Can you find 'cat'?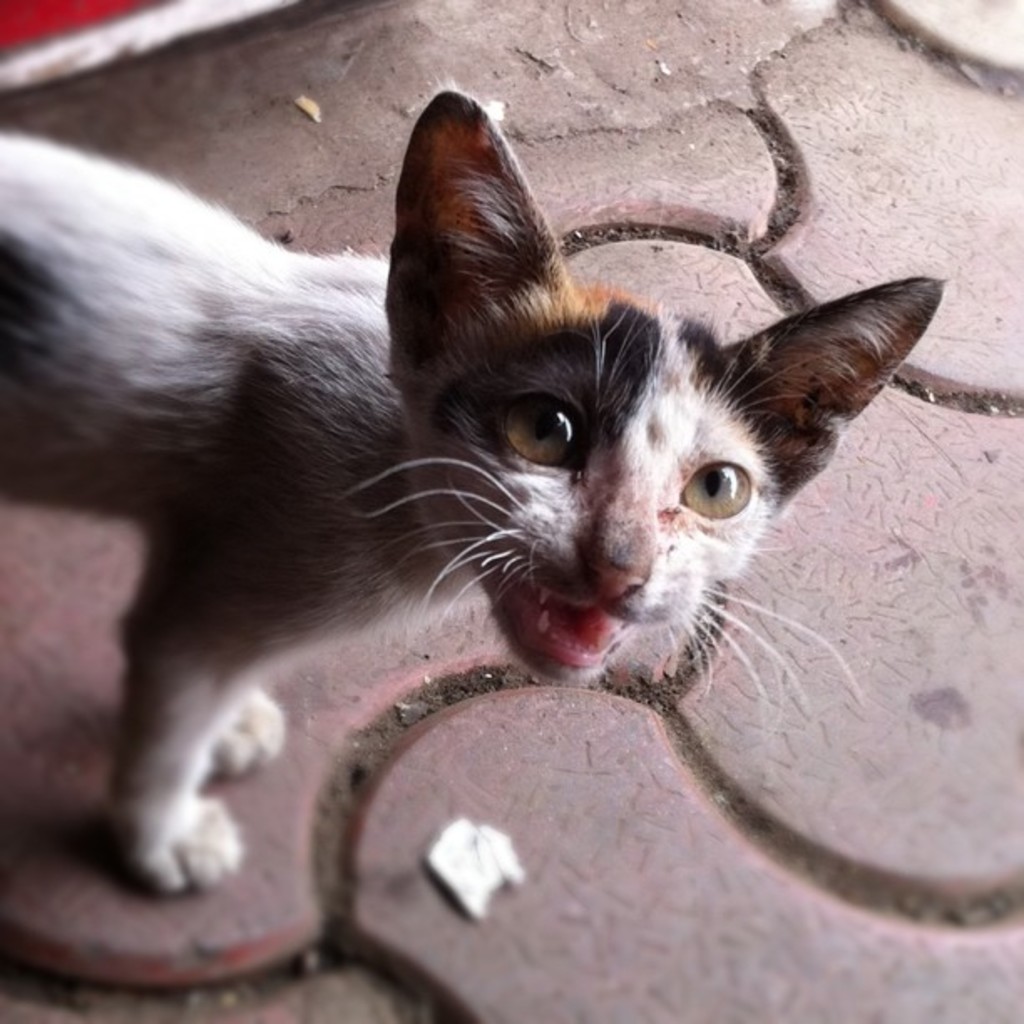
Yes, bounding box: 0:74:952:895.
